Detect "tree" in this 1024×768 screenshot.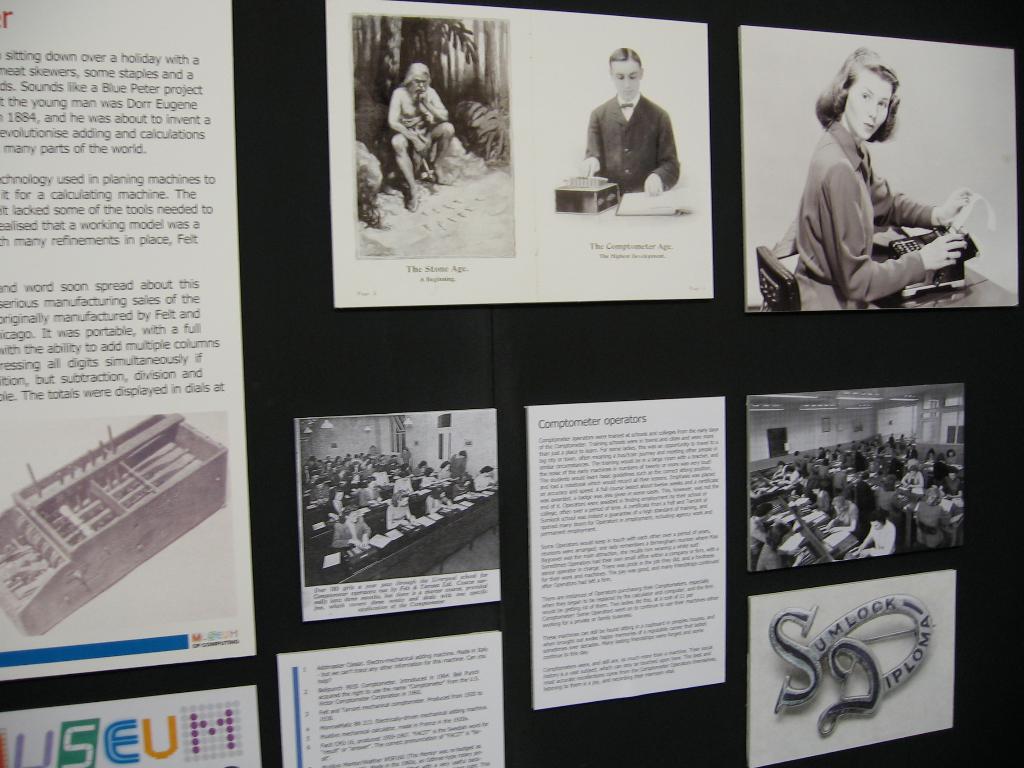
Detection: (x1=350, y1=17, x2=479, y2=103).
